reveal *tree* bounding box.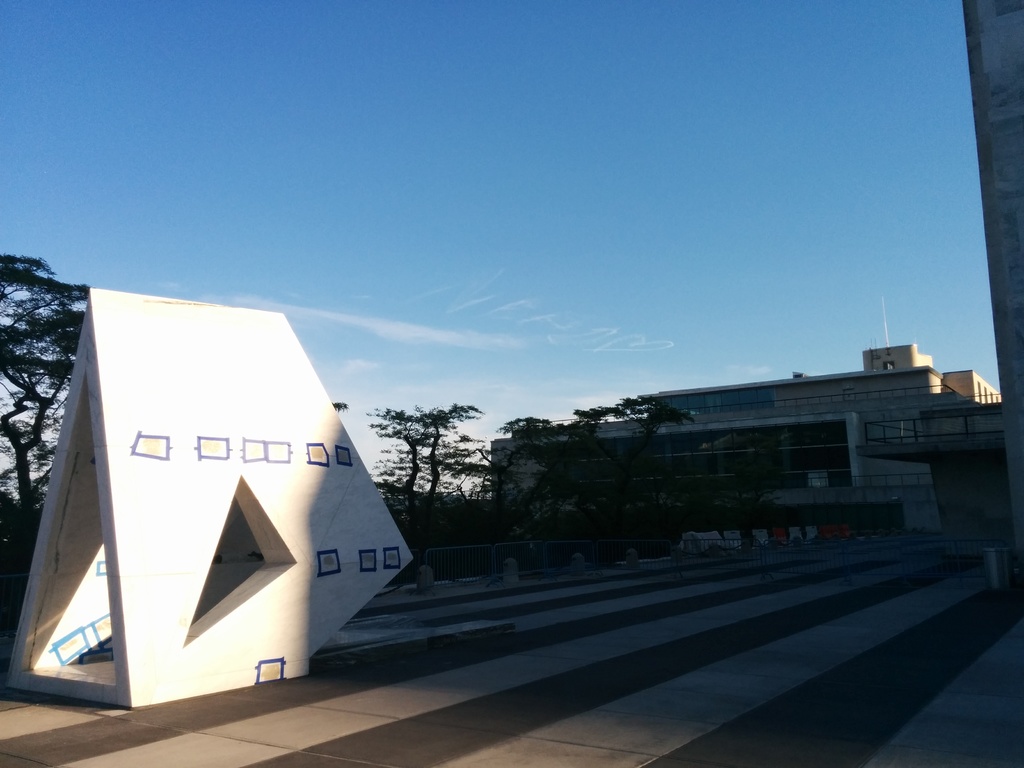
Revealed: left=0, top=252, right=96, bottom=550.
